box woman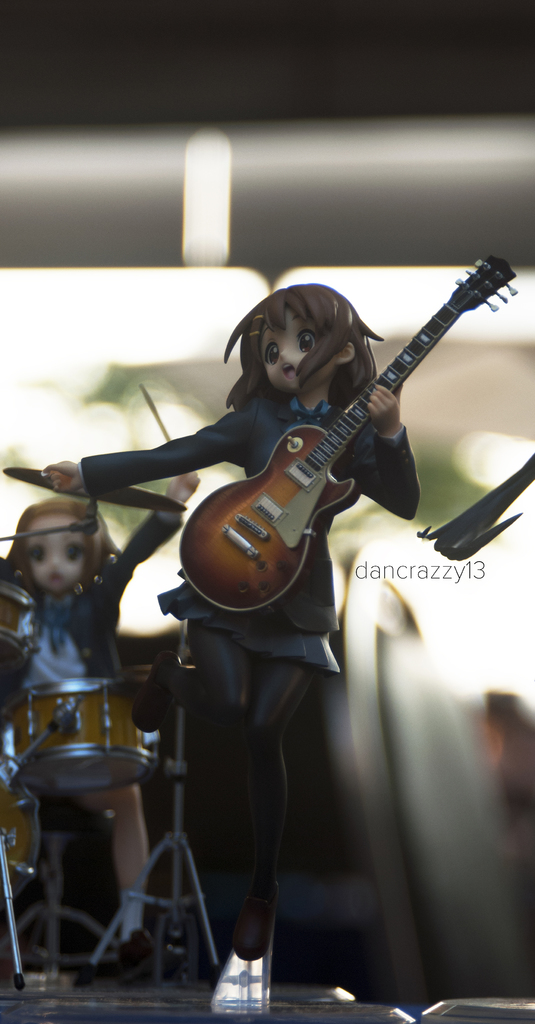
[x1=0, y1=468, x2=205, y2=977]
